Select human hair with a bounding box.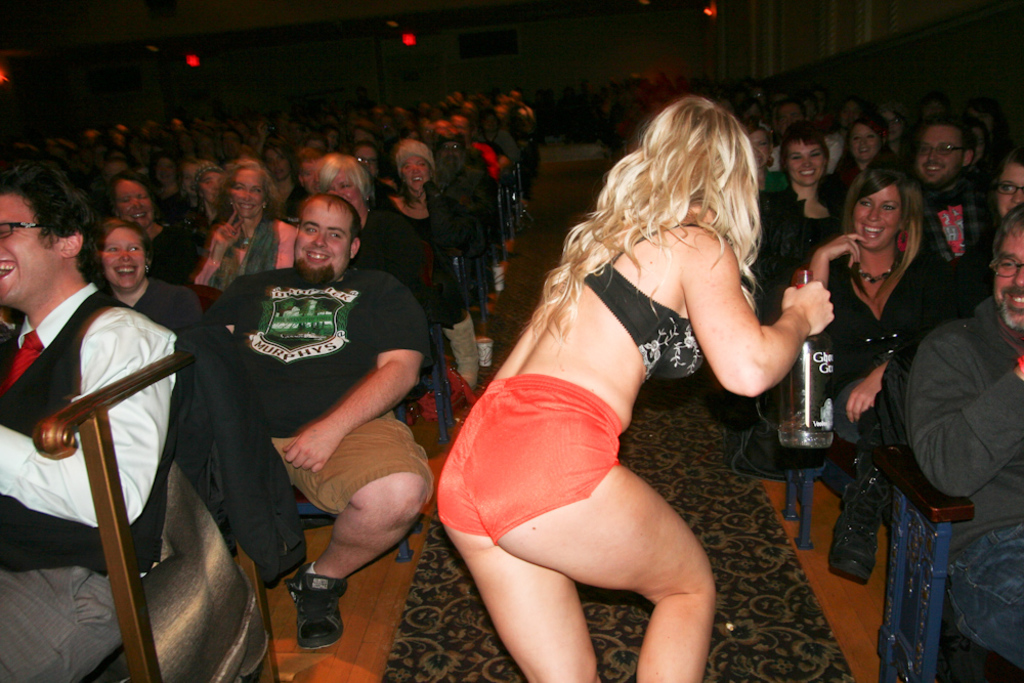
x1=578, y1=95, x2=787, y2=318.
